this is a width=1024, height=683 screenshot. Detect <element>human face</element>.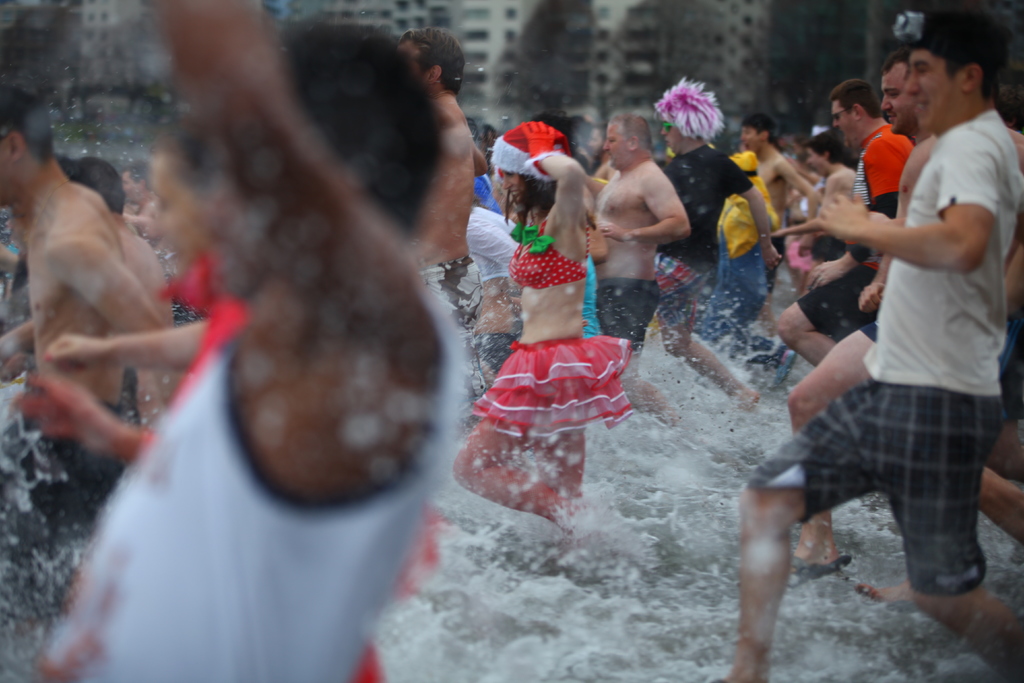
831:99:860:147.
